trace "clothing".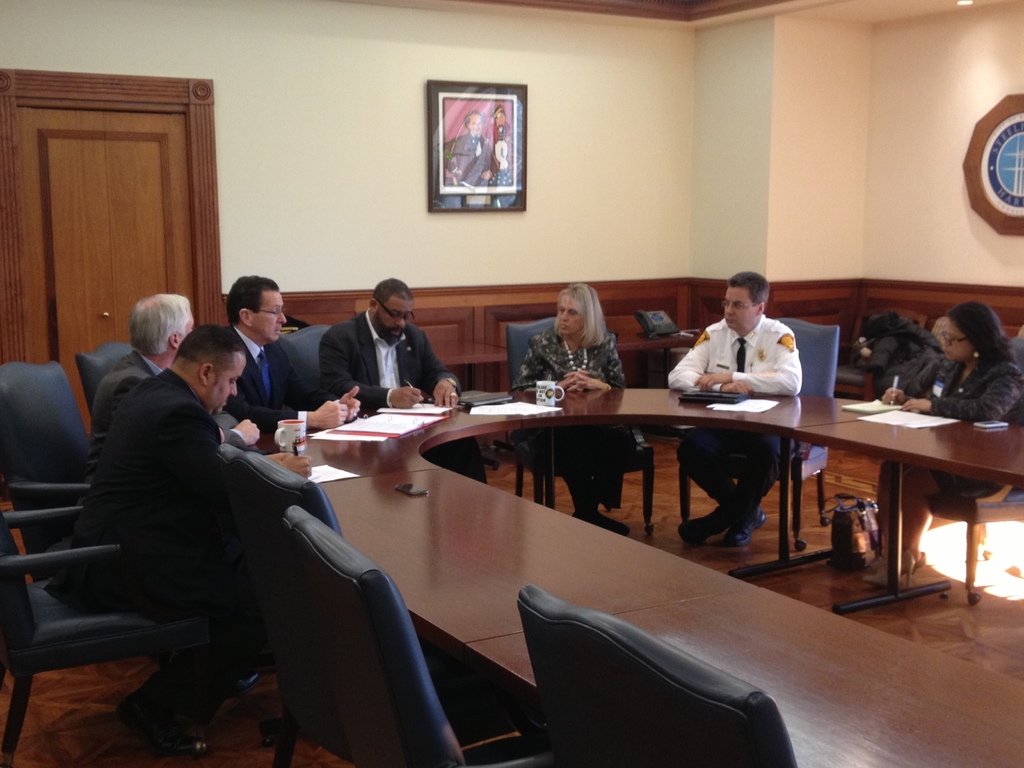
Traced to rect(223, 326, 323, 433).
